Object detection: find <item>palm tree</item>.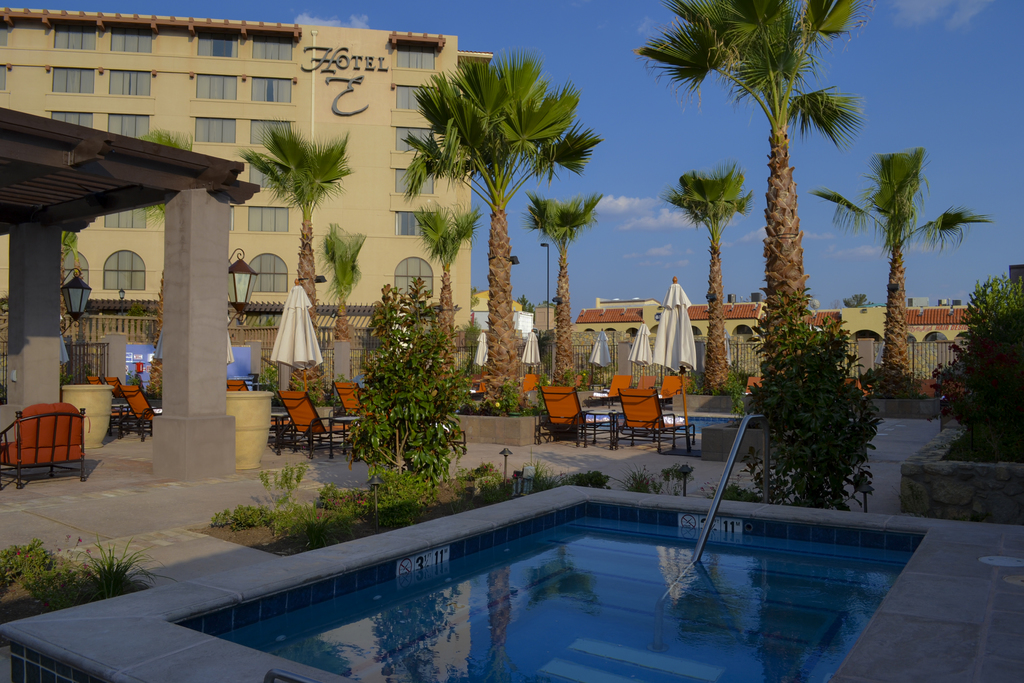
[x1=414, y1=206, x2=477, y2=402].
